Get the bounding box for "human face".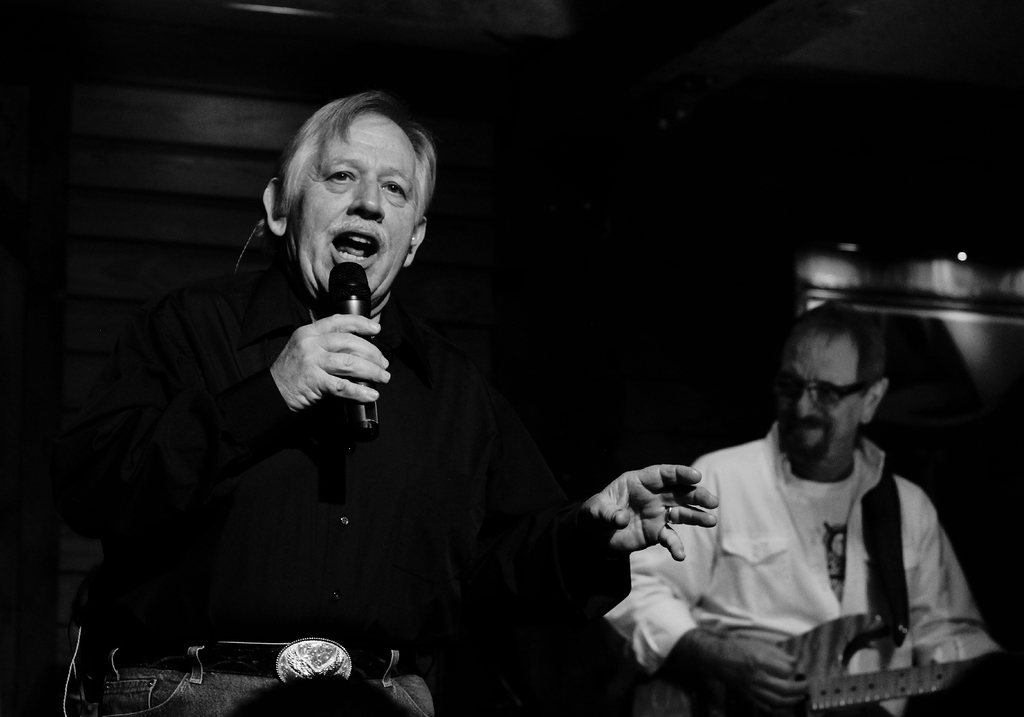
detection(292, 111, 410, 303).
